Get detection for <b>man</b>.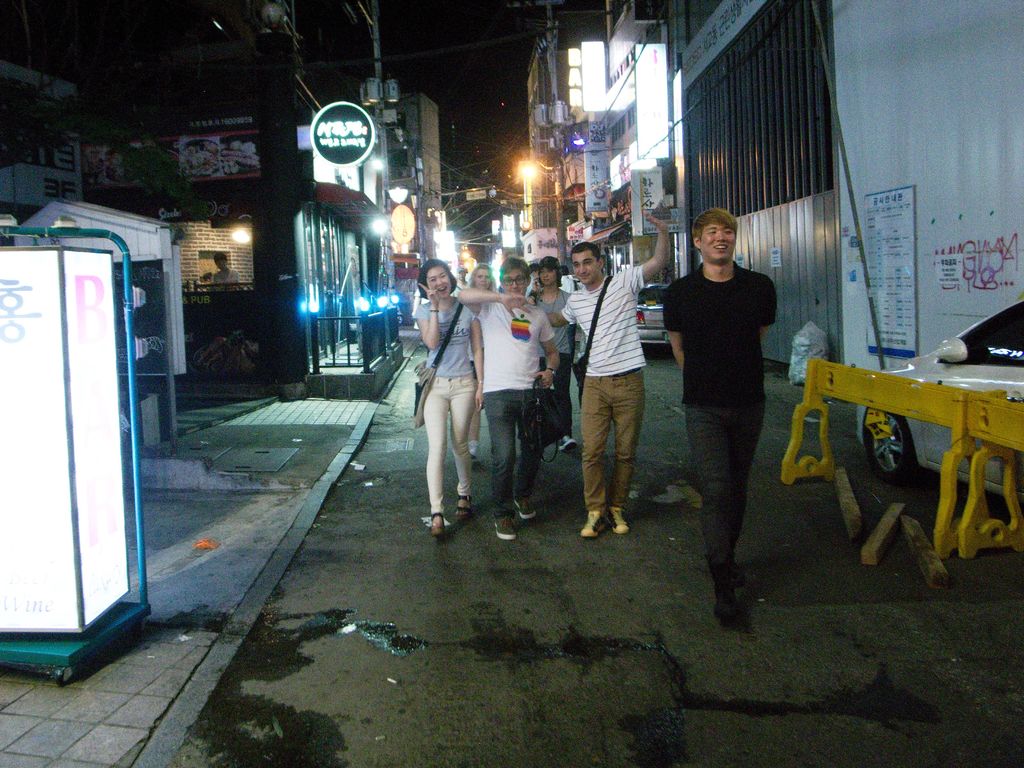
Detection: [529, 210, 669, 541].
